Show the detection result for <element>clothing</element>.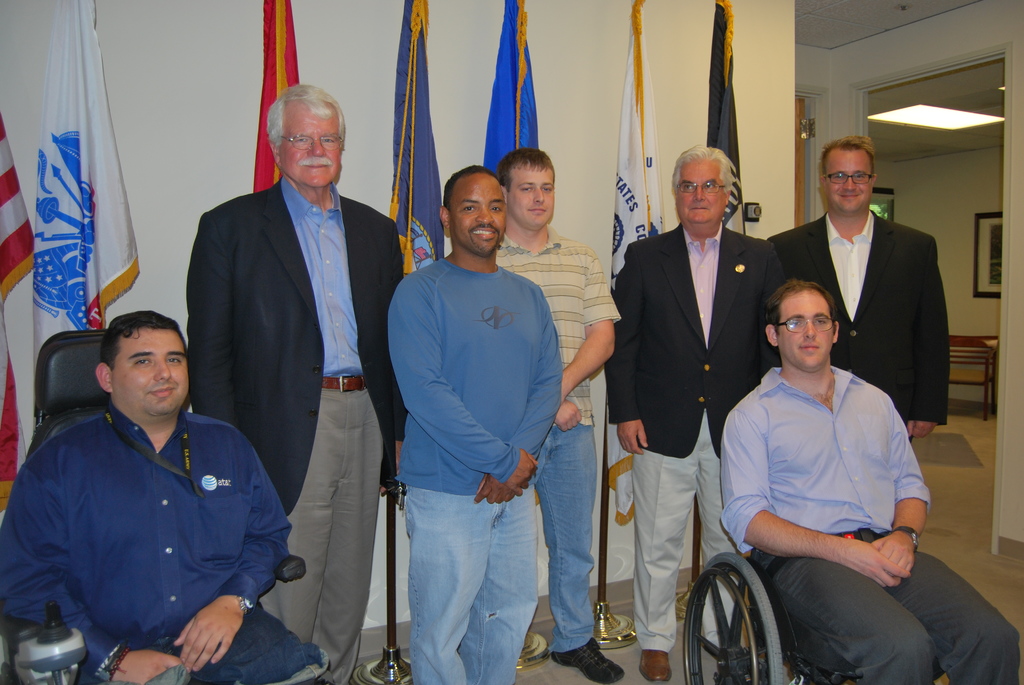
385 260 564 684.
